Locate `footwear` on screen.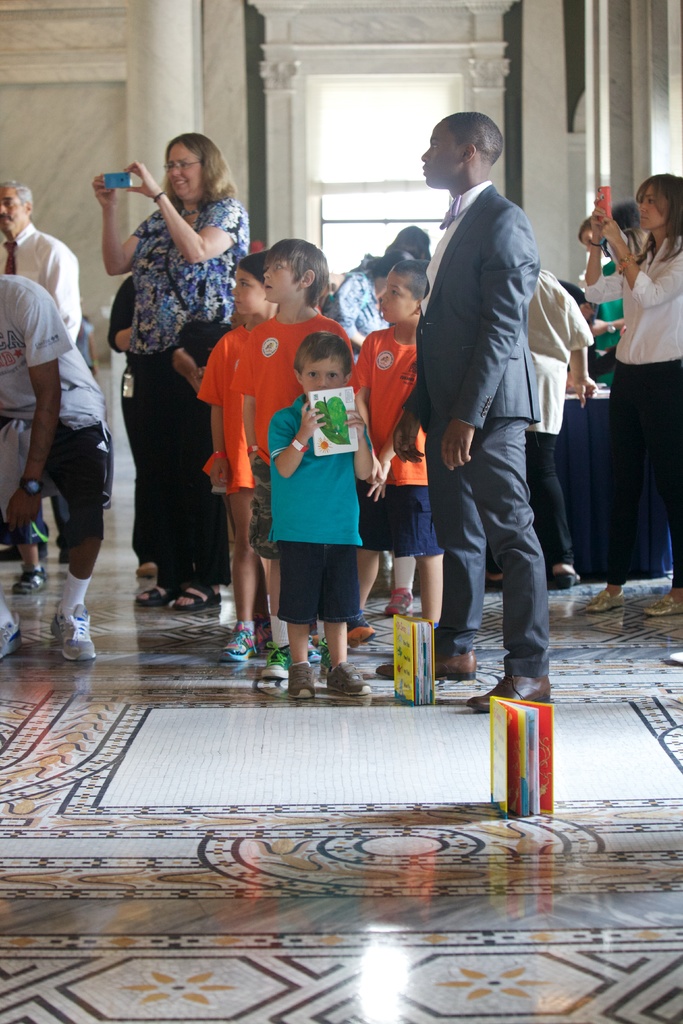
On screen at Rect(0, 612, 24, 659).
